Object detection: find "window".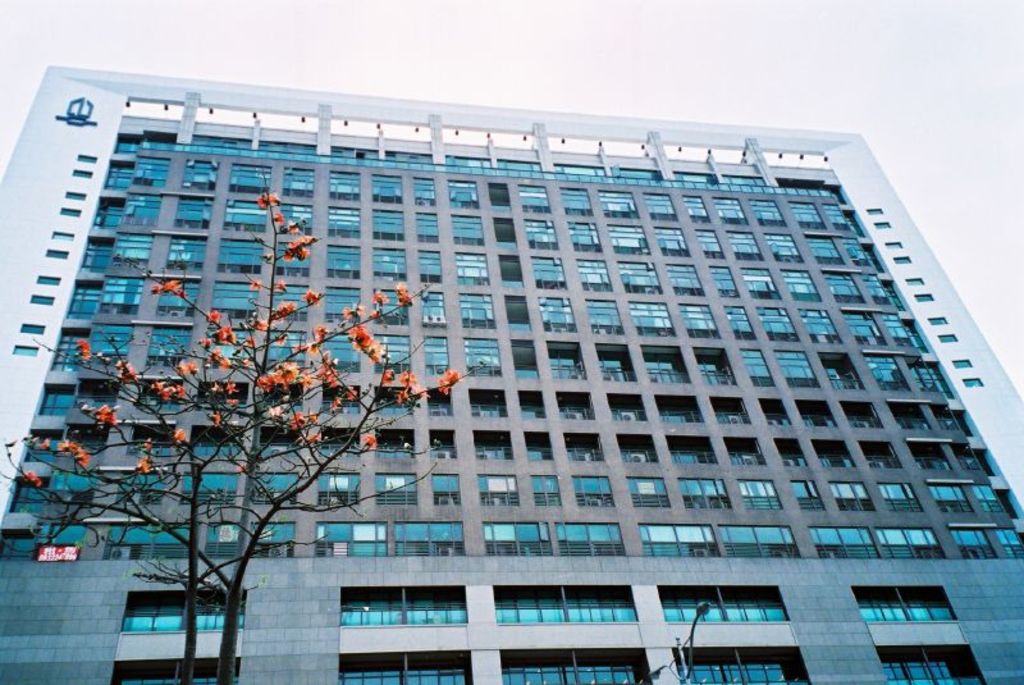
(x1=326, y1=388, x2=360, y2=412).
